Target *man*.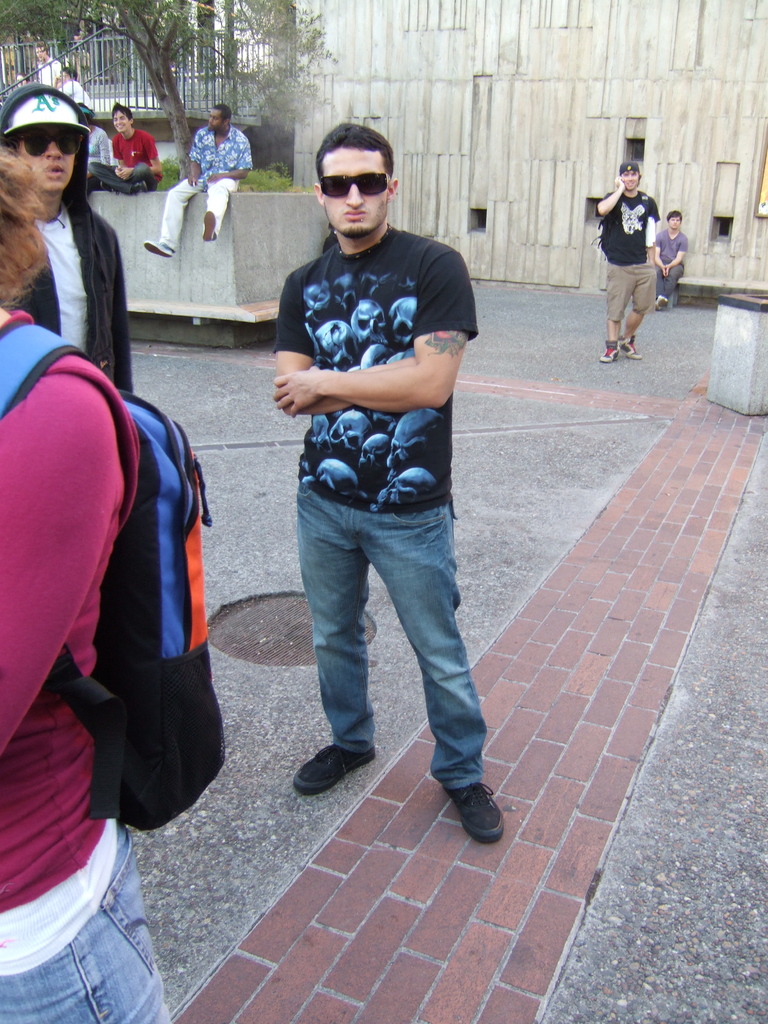
Target region: bbox(248, 117, 508, 857).
